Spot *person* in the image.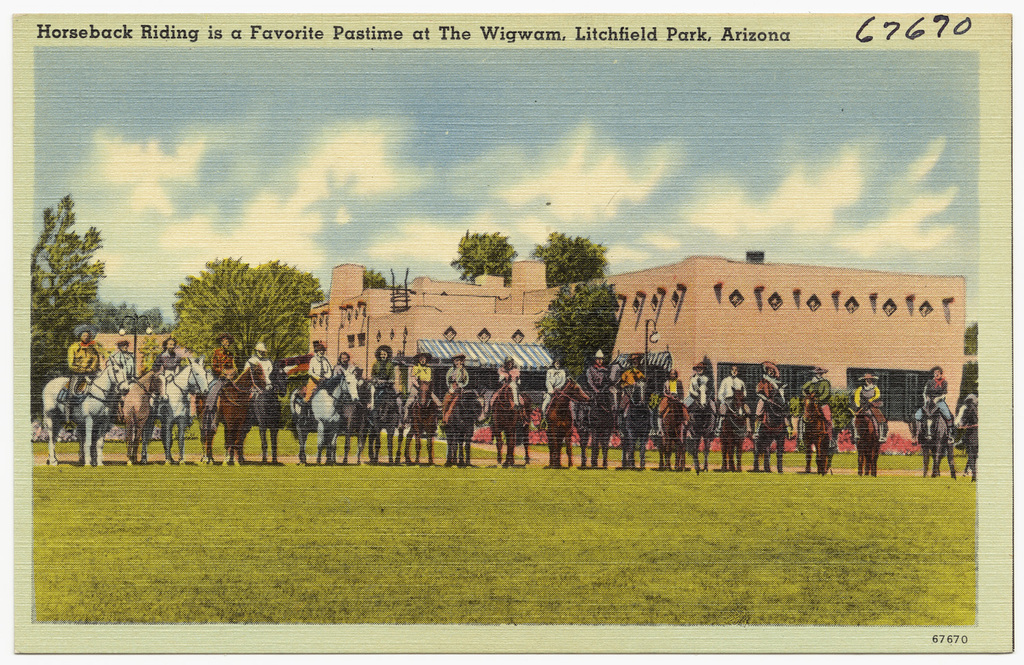
*person* found at {"left": 63, "top": 325, "right": 100, "bottom": 408}.
